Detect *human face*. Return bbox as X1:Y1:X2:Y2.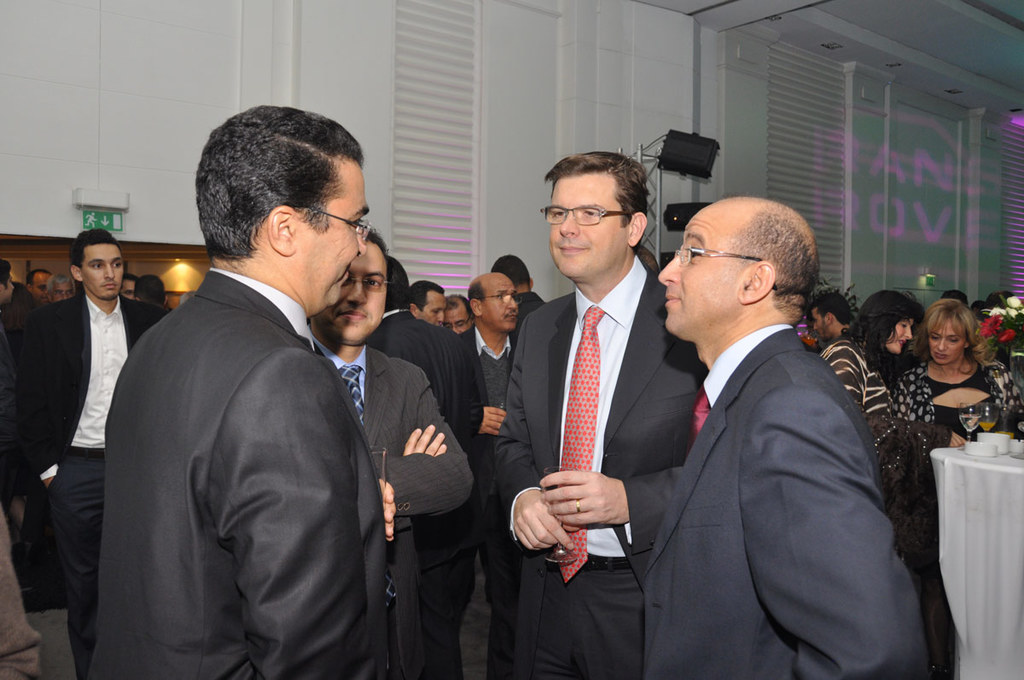
313:249:386:341.
